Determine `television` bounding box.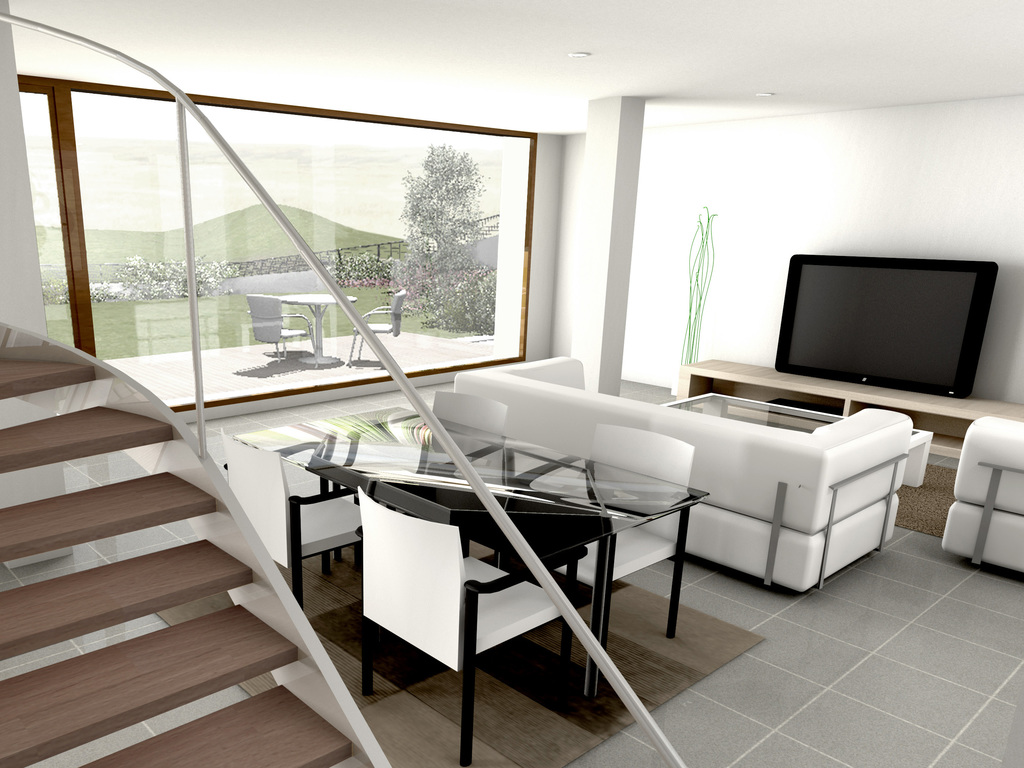
Determined: <box>776,255,998,397</box>.
